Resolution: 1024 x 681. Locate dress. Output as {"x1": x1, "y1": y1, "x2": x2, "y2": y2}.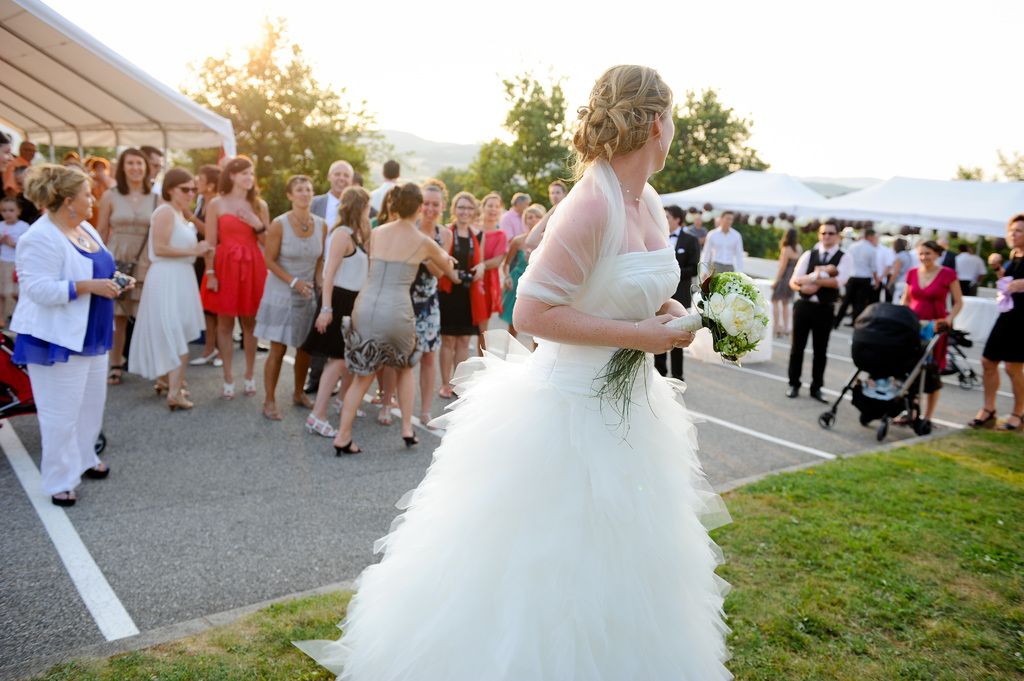
{"x1": 318, "y1": 154, "x2": 755, "y2": 680}.
